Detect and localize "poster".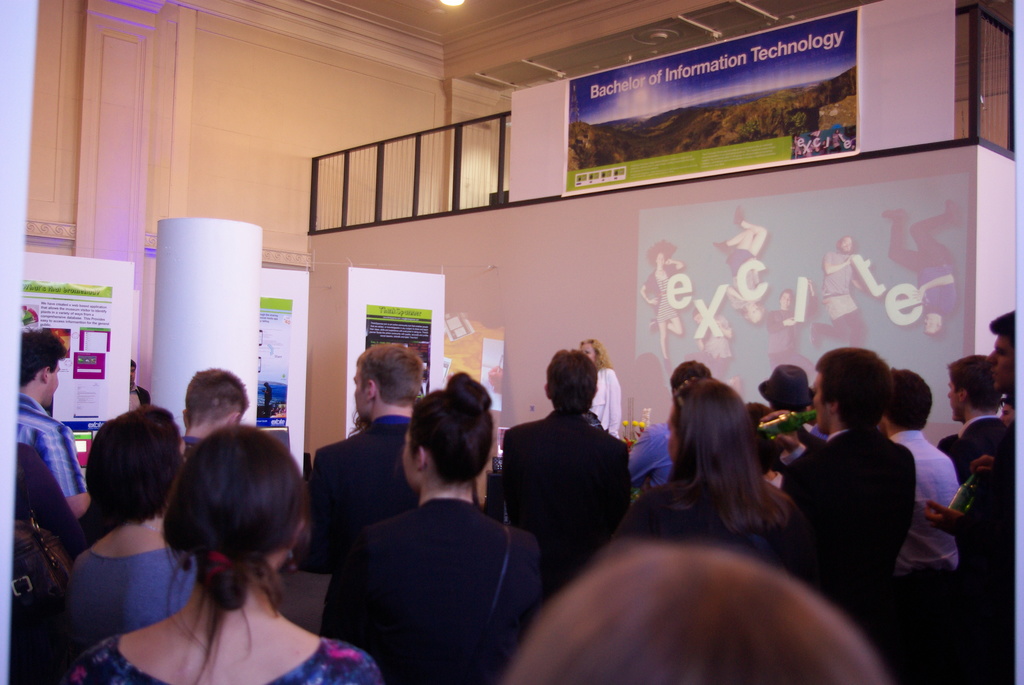
Localized at crop(248, 294, 294, 432).
